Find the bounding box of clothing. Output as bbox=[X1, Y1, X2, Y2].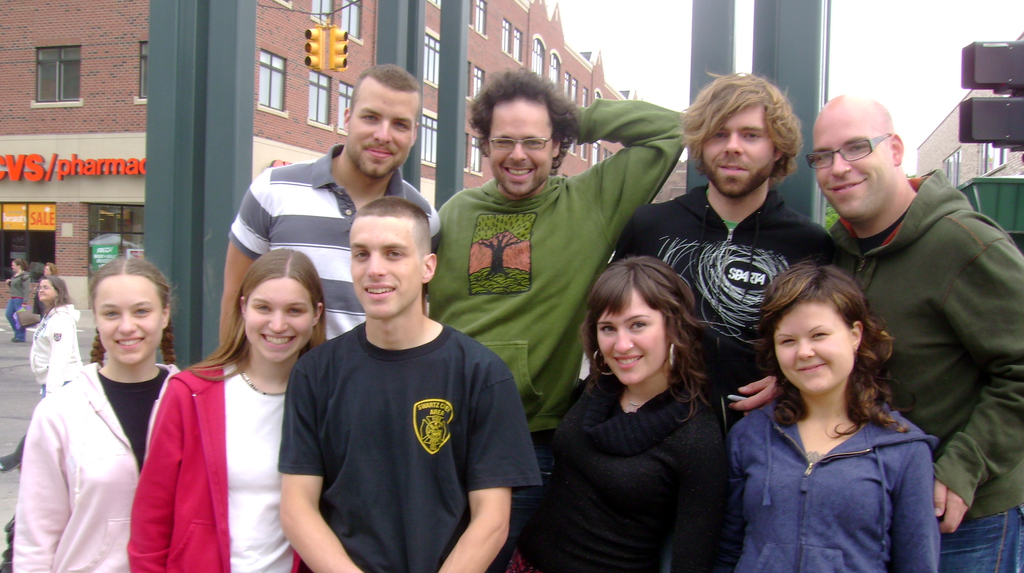
bbox=[286, 283, 518, 558].
